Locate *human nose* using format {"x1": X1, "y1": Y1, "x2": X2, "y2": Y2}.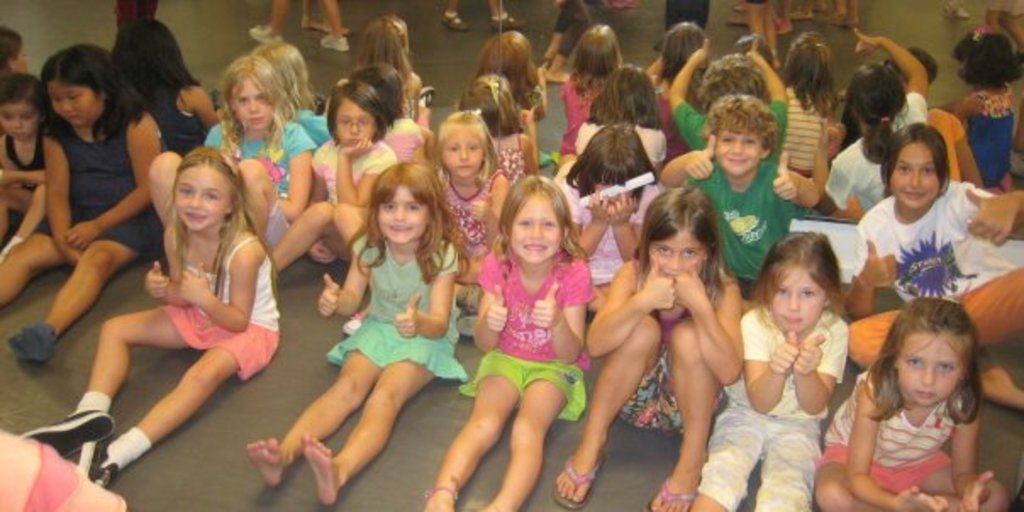
{"x1": 58, "y1": 102, "x2": 71, "y2": 109}.
